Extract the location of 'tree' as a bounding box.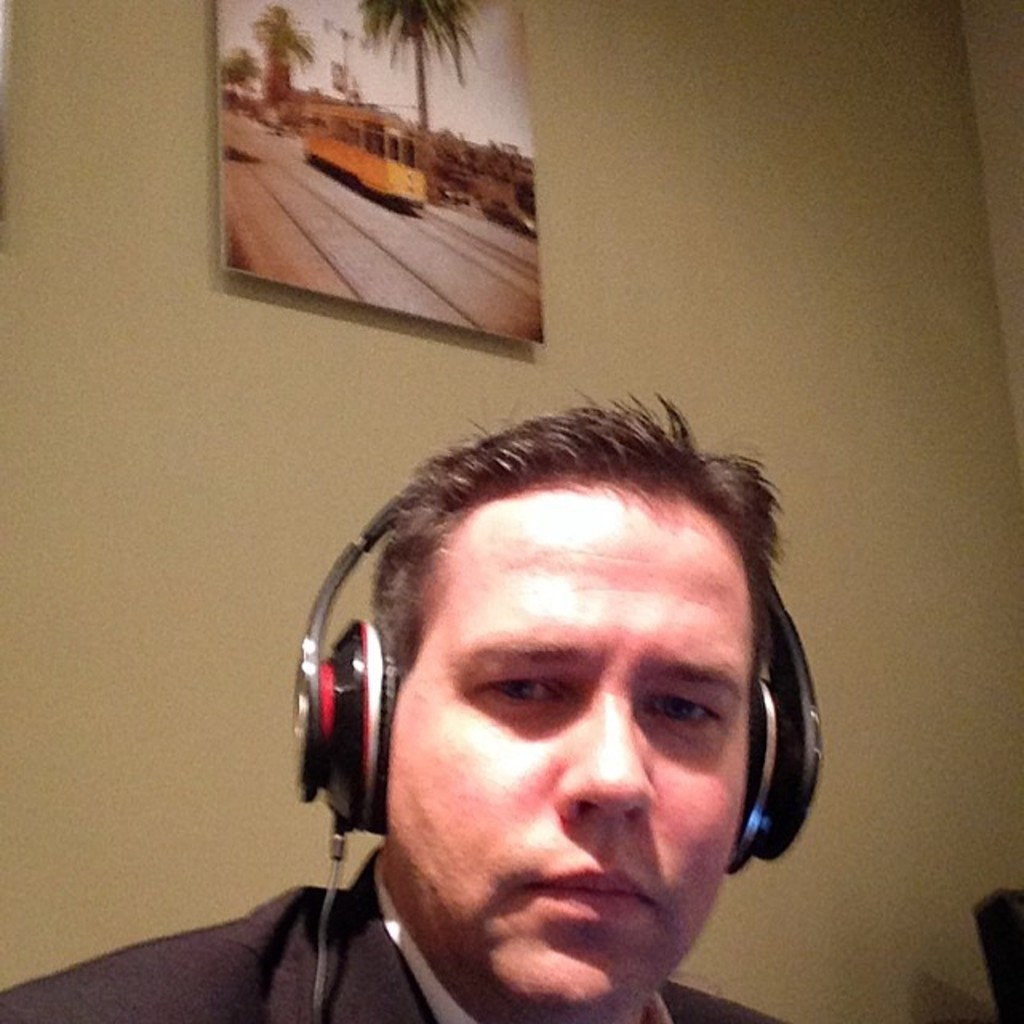
x1=229, y1=42, x2=258, y2=94.
